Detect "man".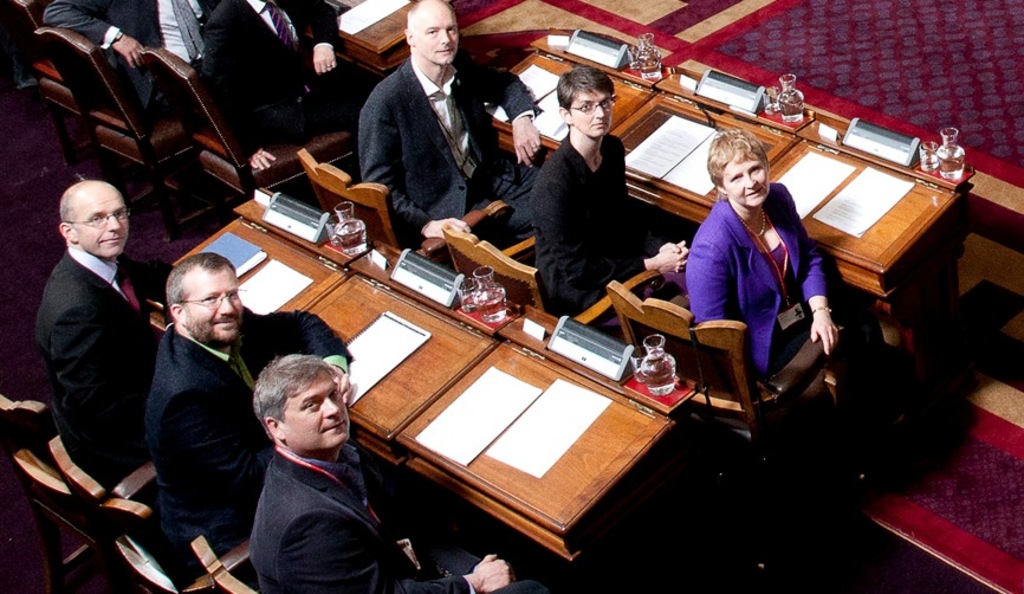
Detected at 348:0:551:252.
